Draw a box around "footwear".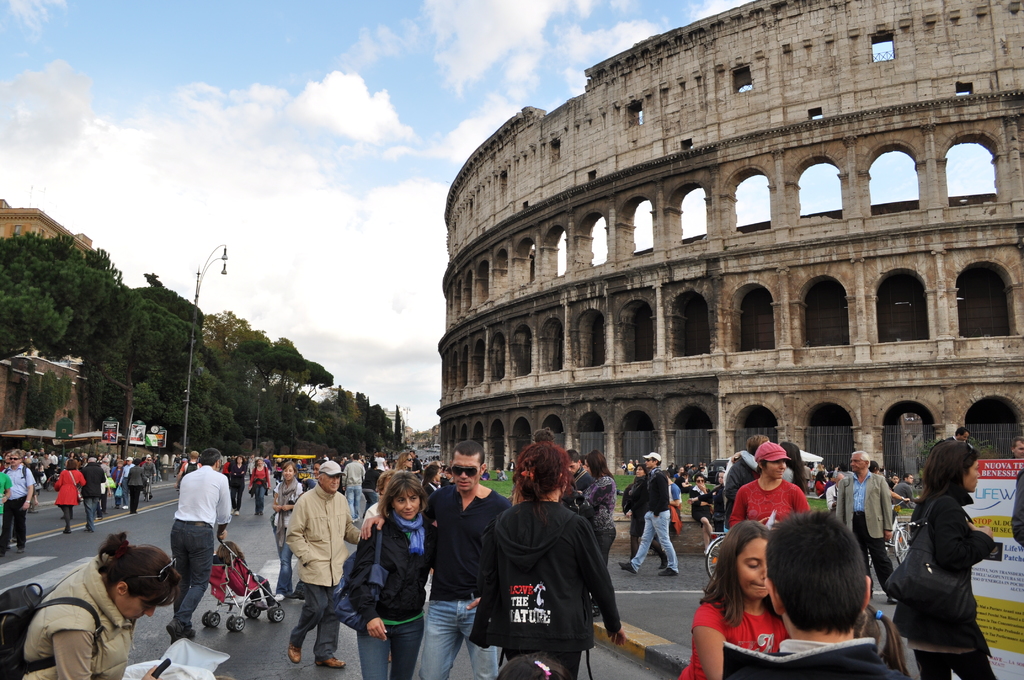
[left=61, top=530, right=71, bottom=534].
